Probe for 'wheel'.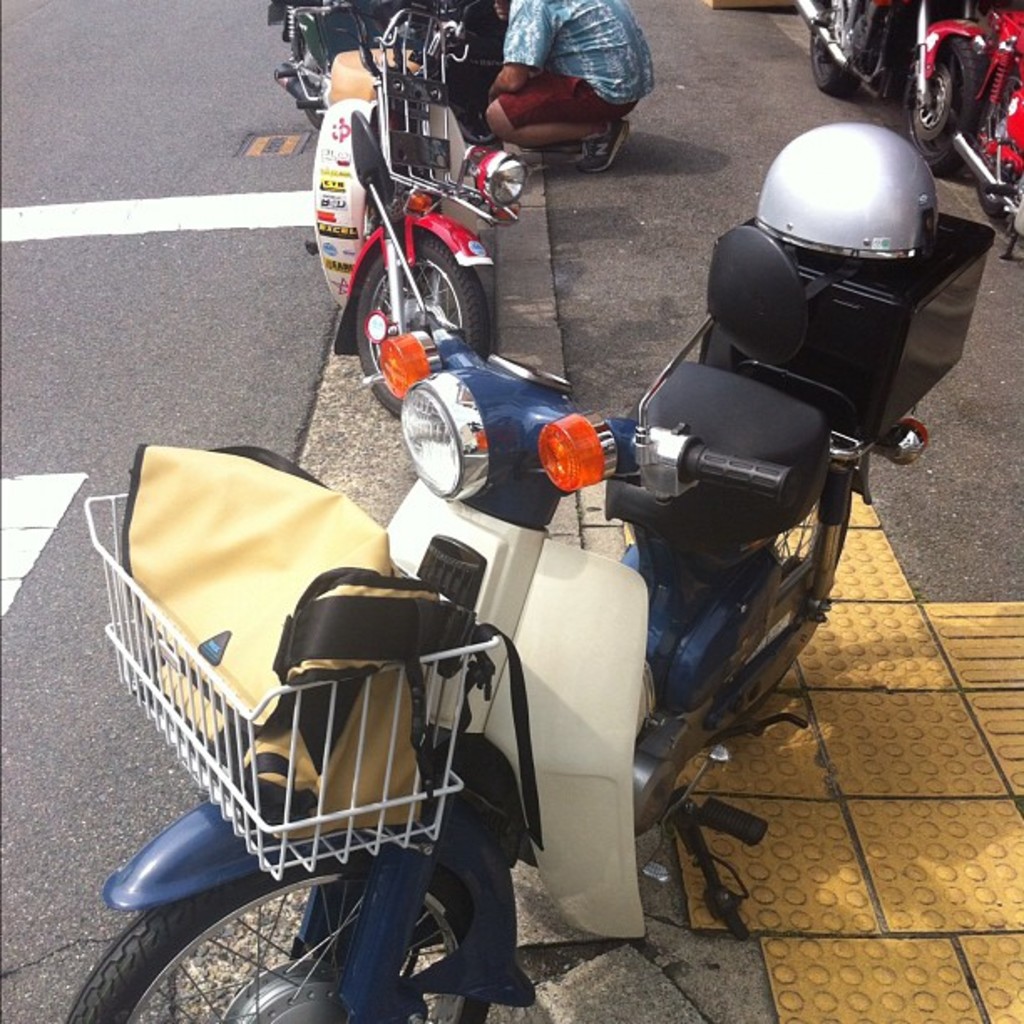
Probe result: locate(723, 487, 852, 726).
